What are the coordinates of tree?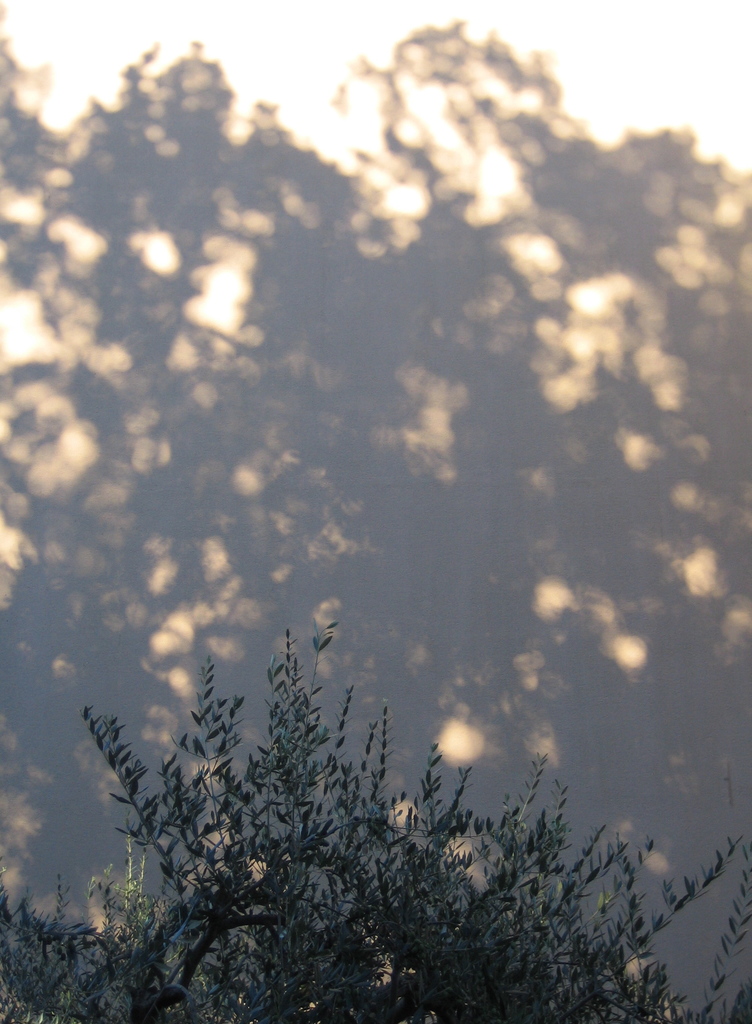
0,627,751,1023.
